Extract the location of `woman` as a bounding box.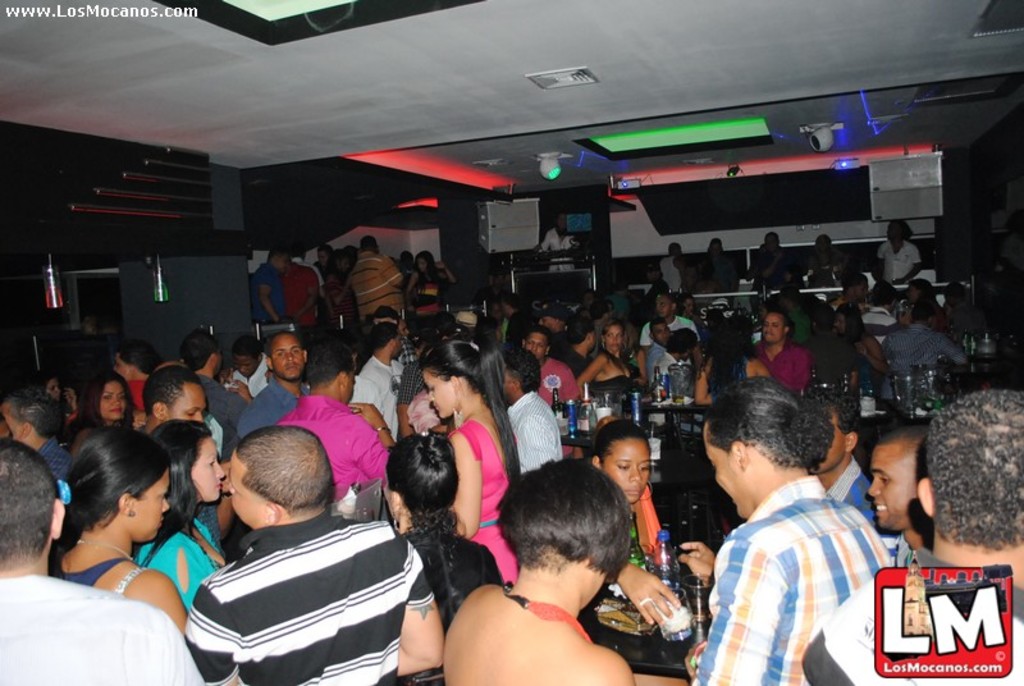
<region>588, 420, 691, 628</region>.
